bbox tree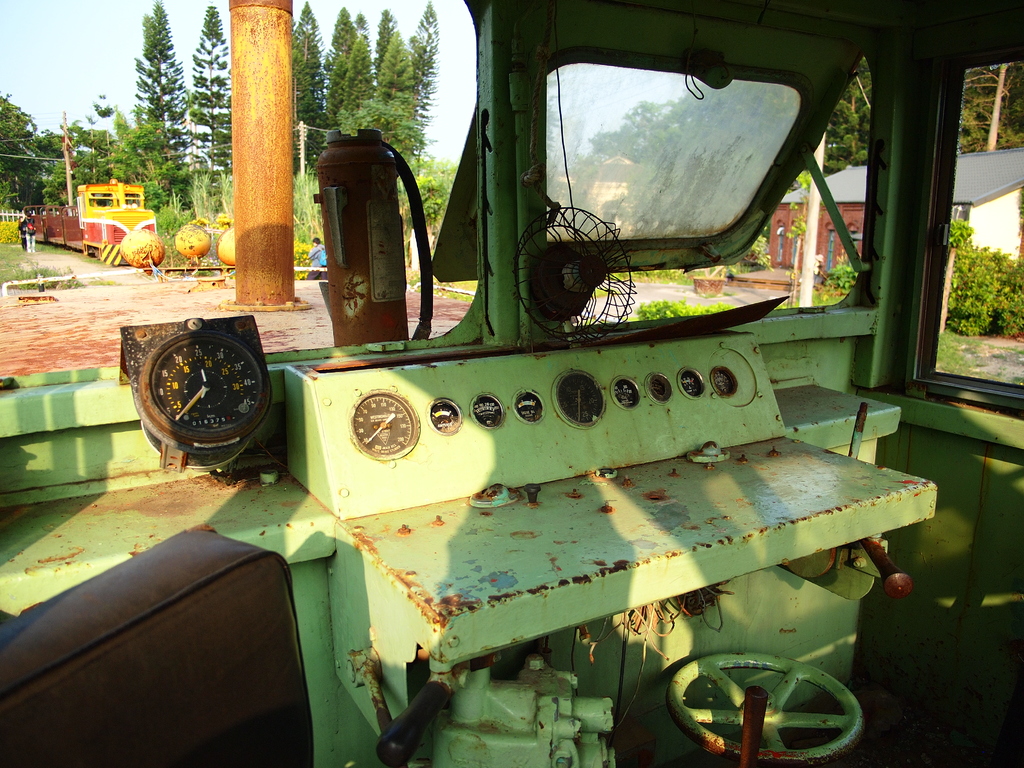
[left=822, top=52, right=868, bottom=172]
